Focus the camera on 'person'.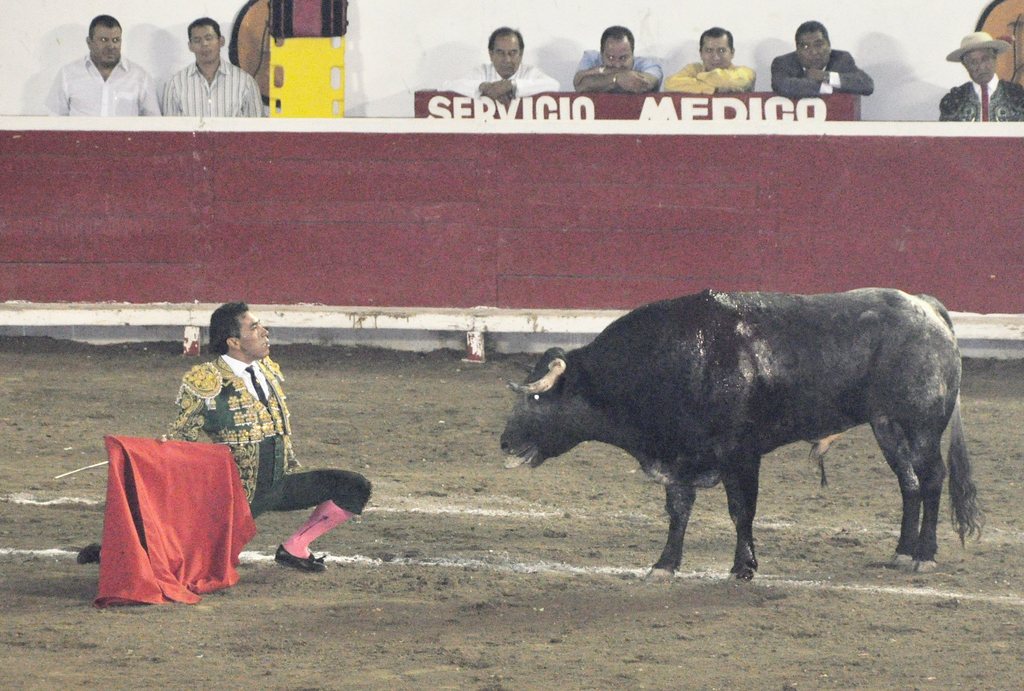
Focus region: [x1=444, y1=23, x2=559, y2=103].
